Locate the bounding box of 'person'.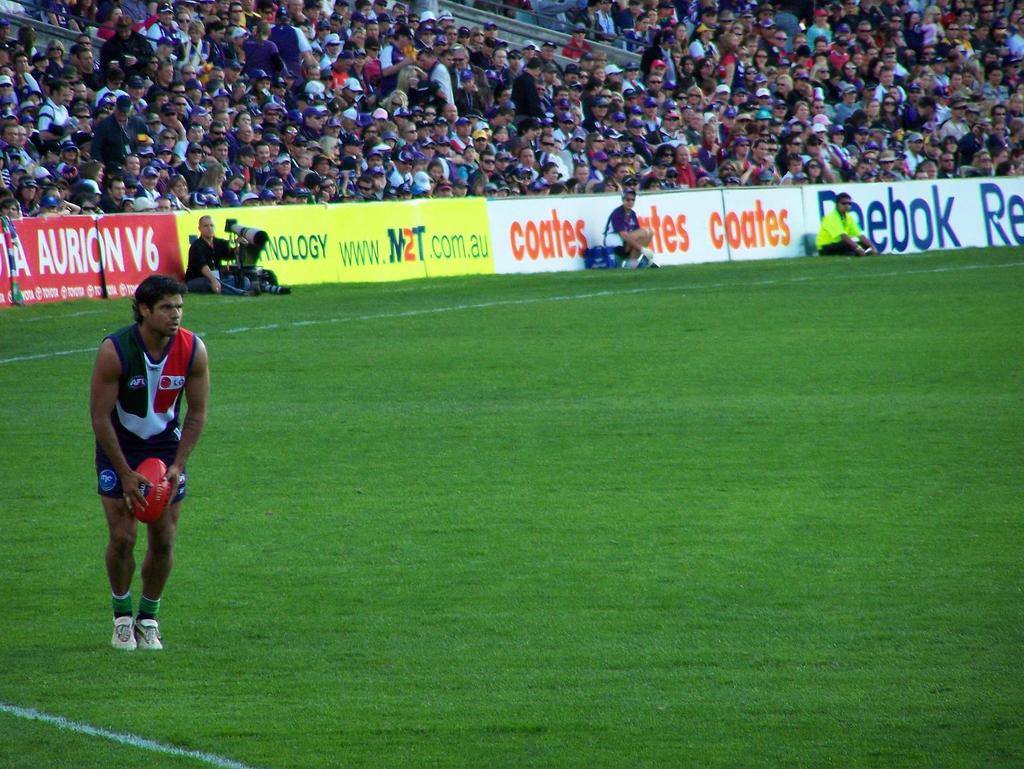
Bounding box: box(90, 267, 195, 647).
